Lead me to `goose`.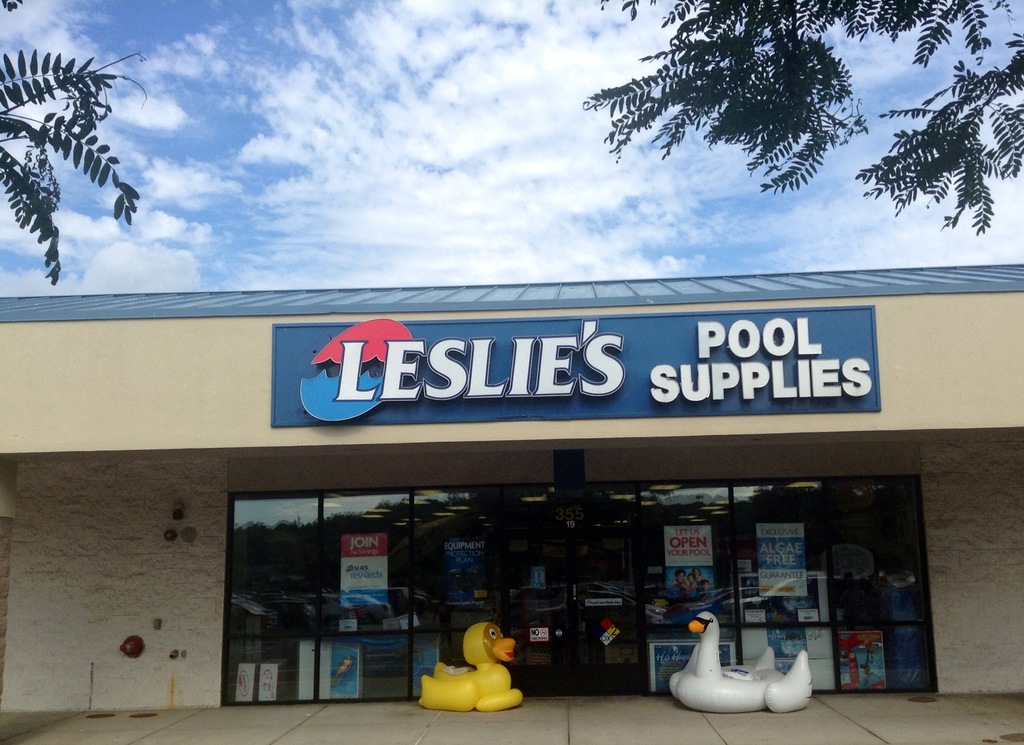
Lead to locate(664, 611, 815, 716).
